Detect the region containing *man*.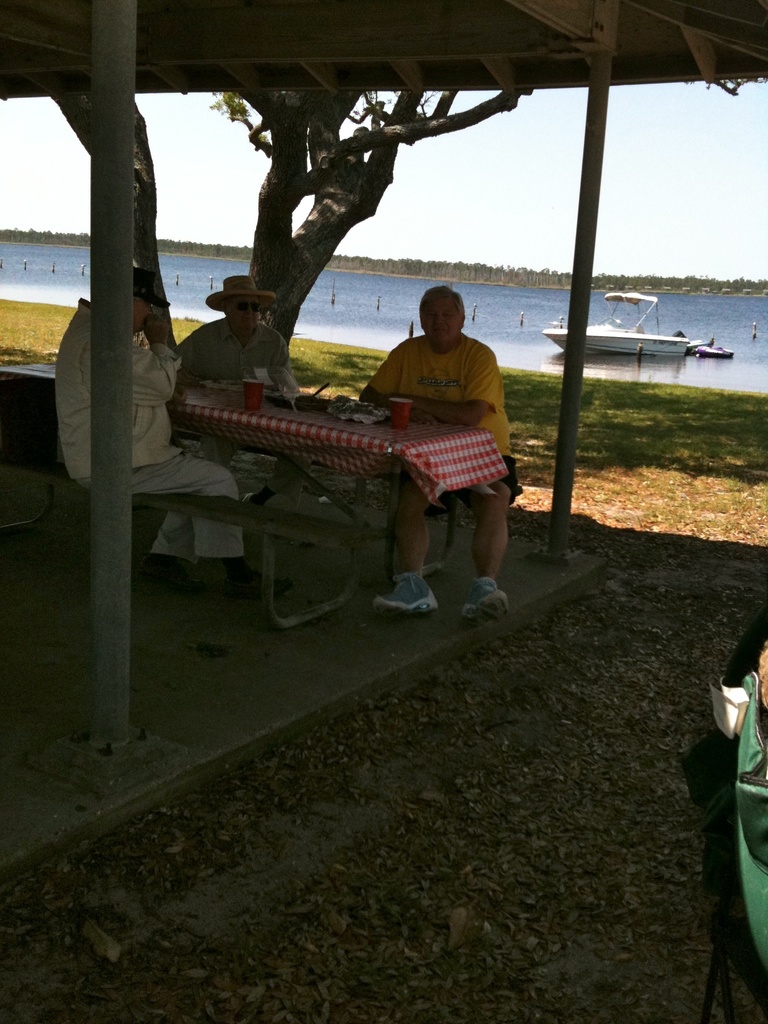
l=46, t=262, r=253, b=588.
